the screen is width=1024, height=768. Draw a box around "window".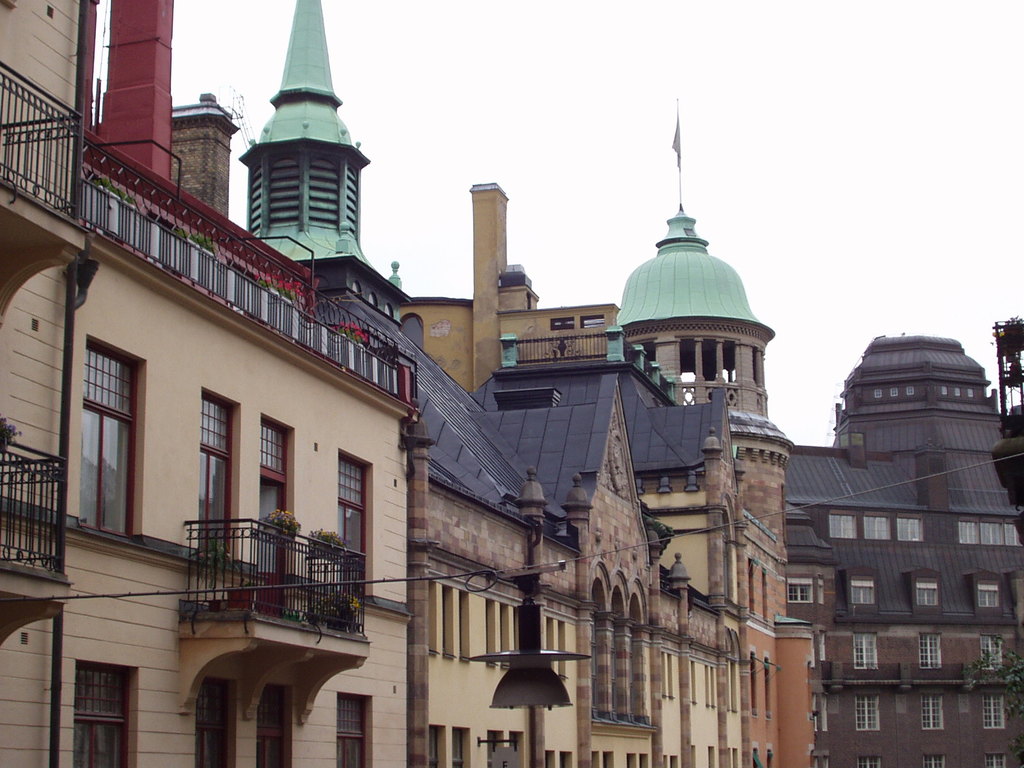
853:632:880:672.
